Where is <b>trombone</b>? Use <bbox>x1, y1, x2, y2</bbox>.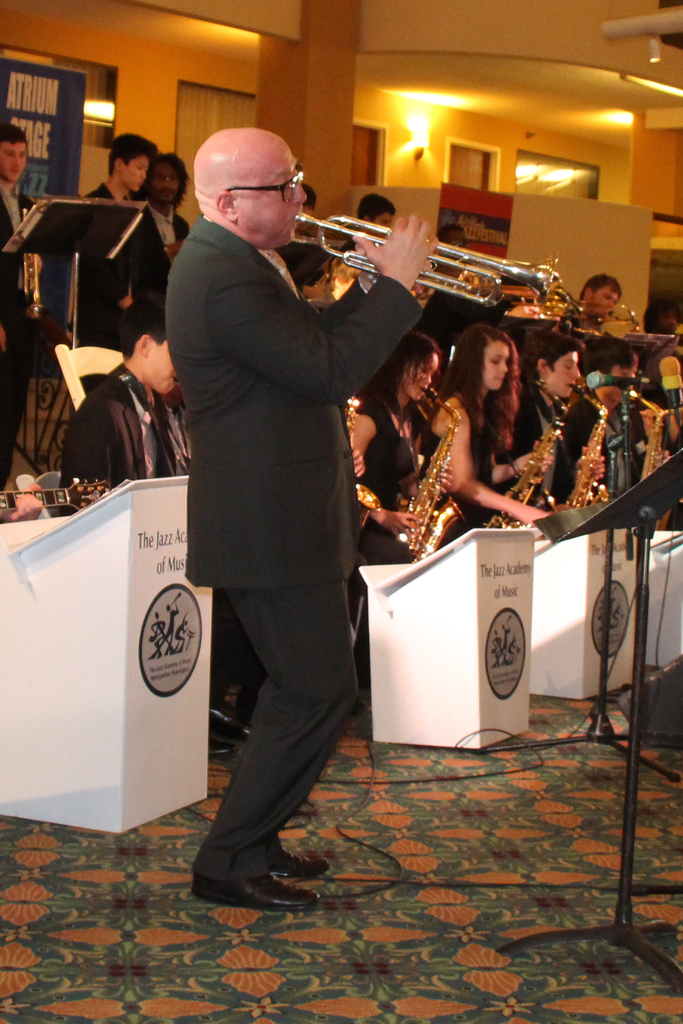
<bbox>481, 383, 566, 531</bbox>.
